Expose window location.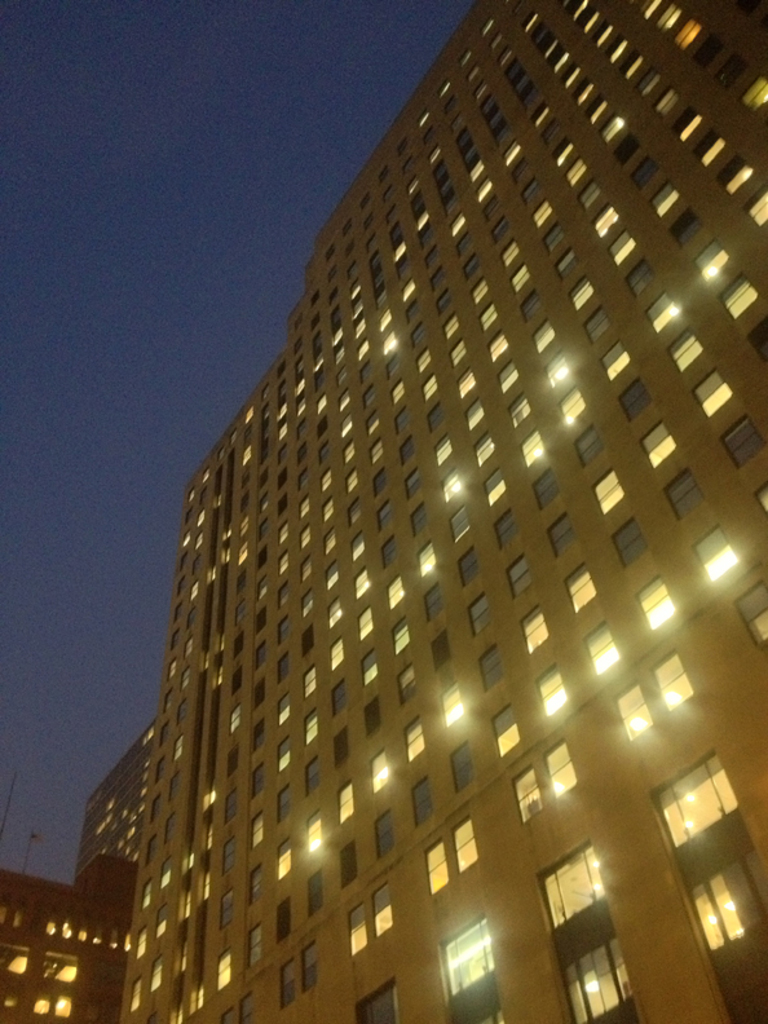
Exposed at BBox(433, 447, 447, 464).
